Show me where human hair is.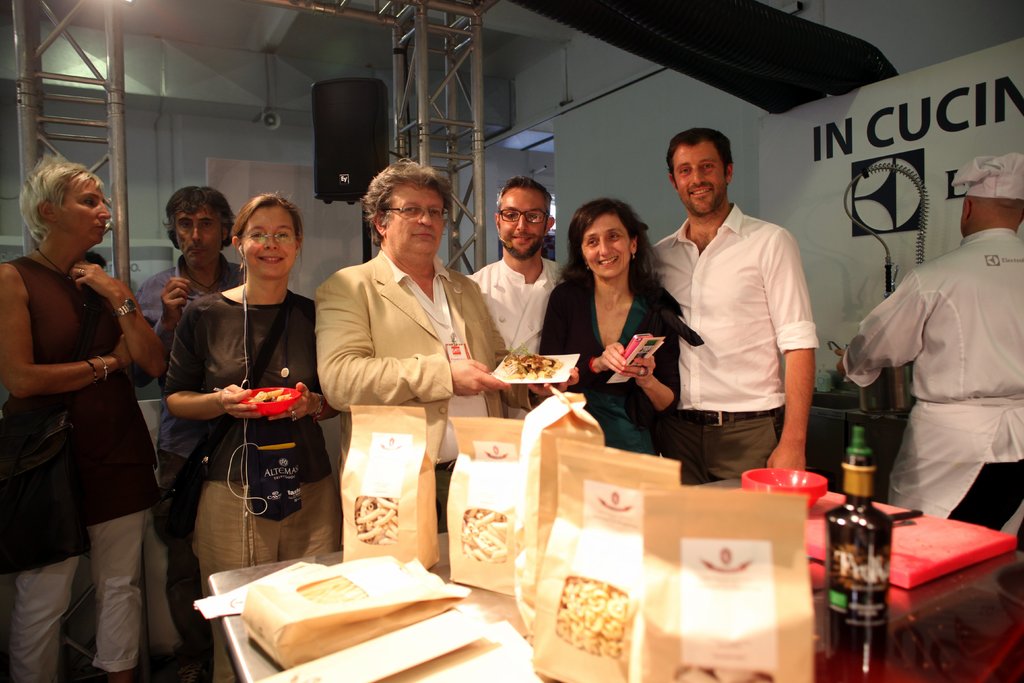
human hair is at <bbox>504, 180, 552, 231</bbox>.
